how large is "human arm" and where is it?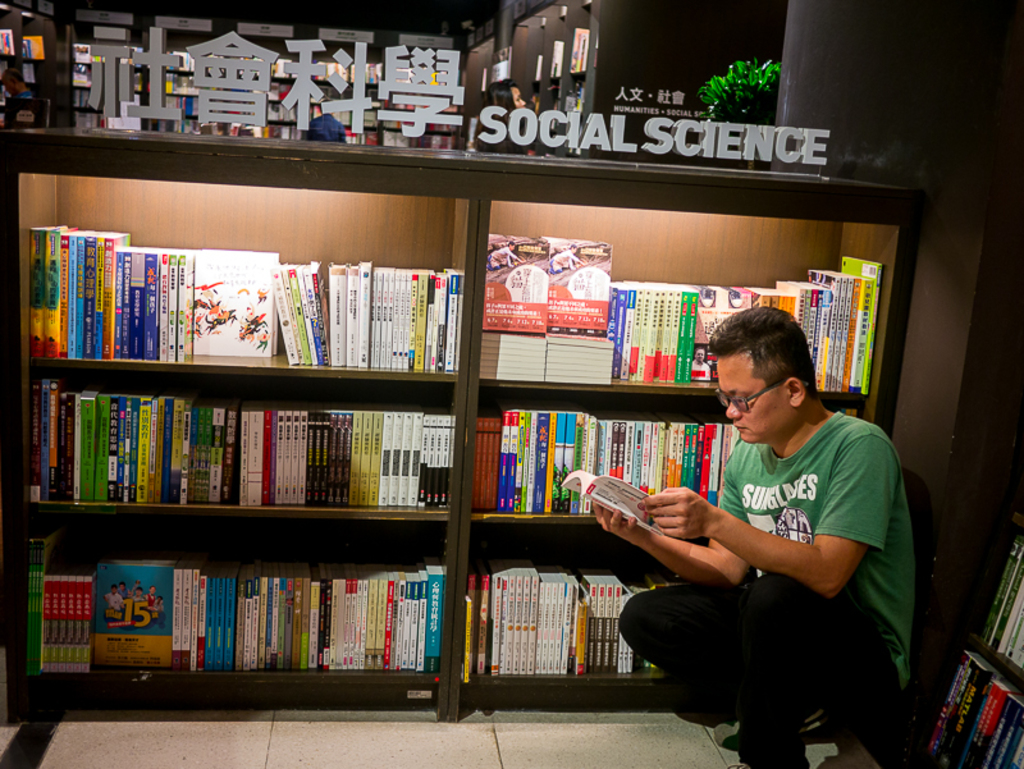
Bounding box: 645,441,883,612.
